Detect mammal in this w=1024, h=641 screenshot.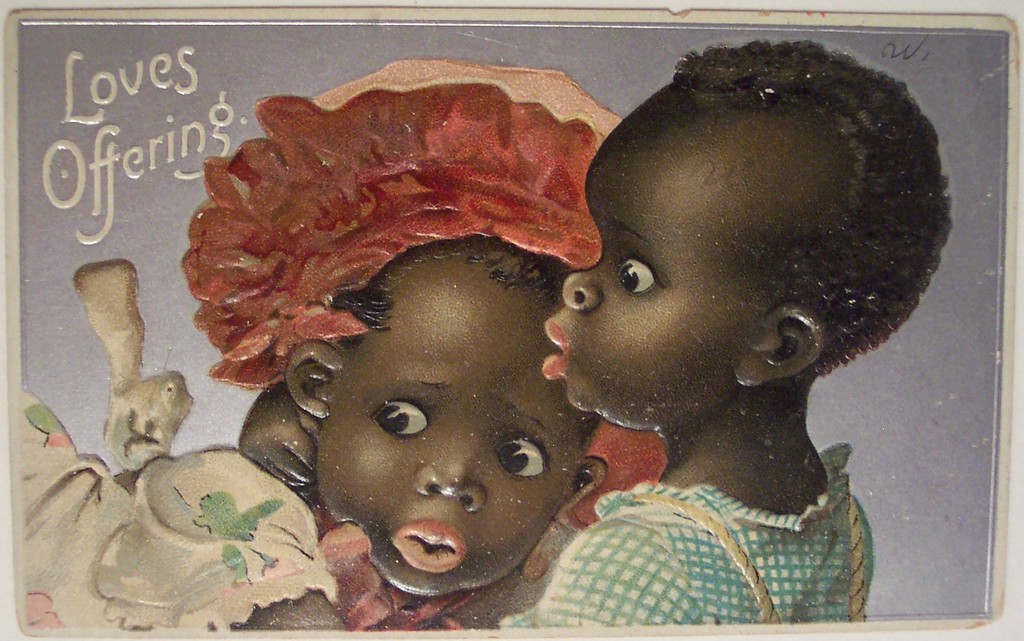
Detection: crop(493, 34, 944, 621).
